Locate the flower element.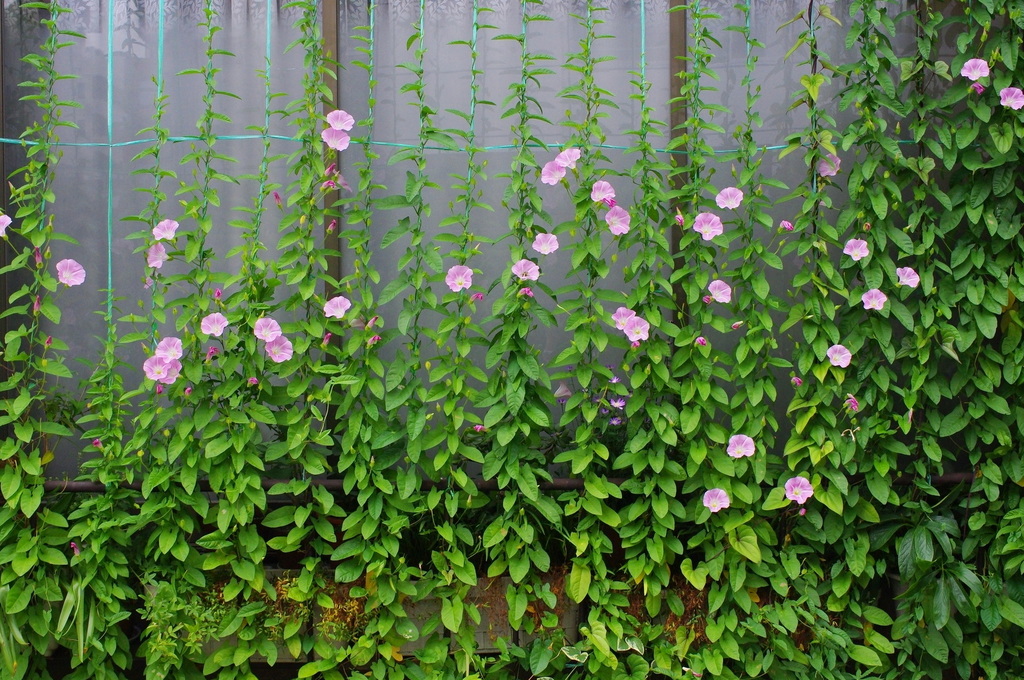
Element bbox: 699/487/729/511.
